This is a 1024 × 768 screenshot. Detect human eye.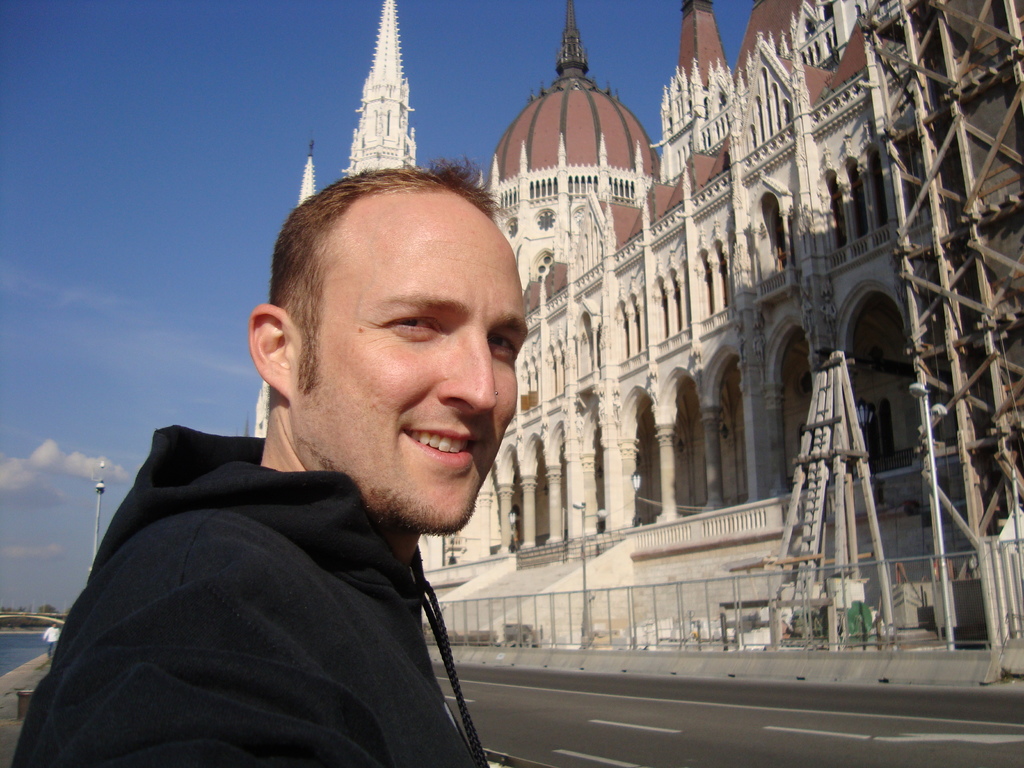
485 331 520 360.
